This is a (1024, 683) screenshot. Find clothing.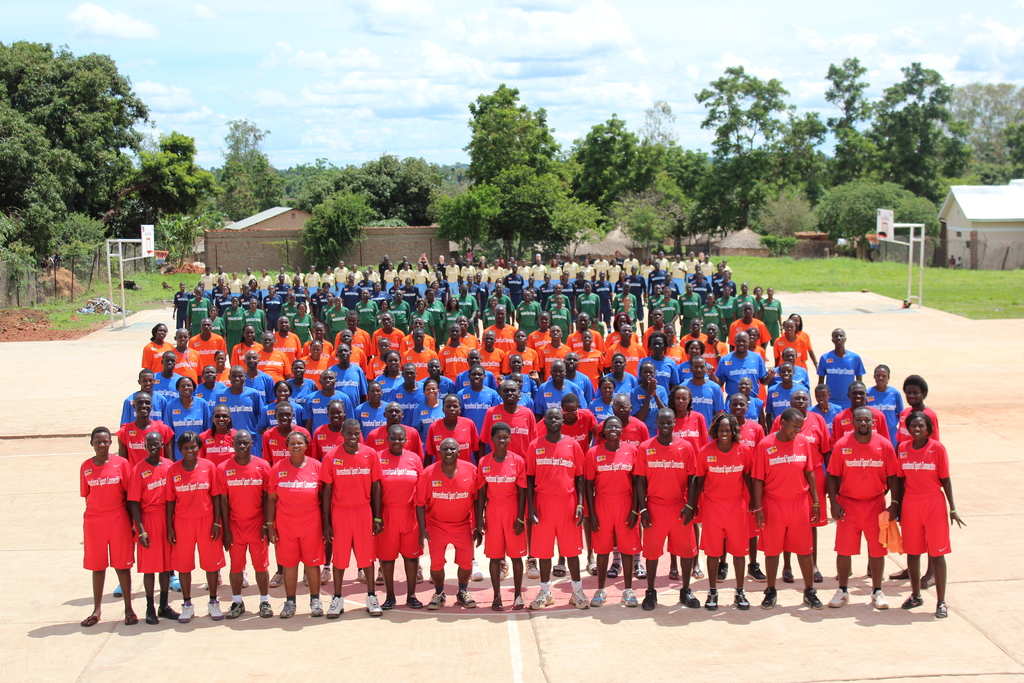
Bounding box: [688,273,714,285].
